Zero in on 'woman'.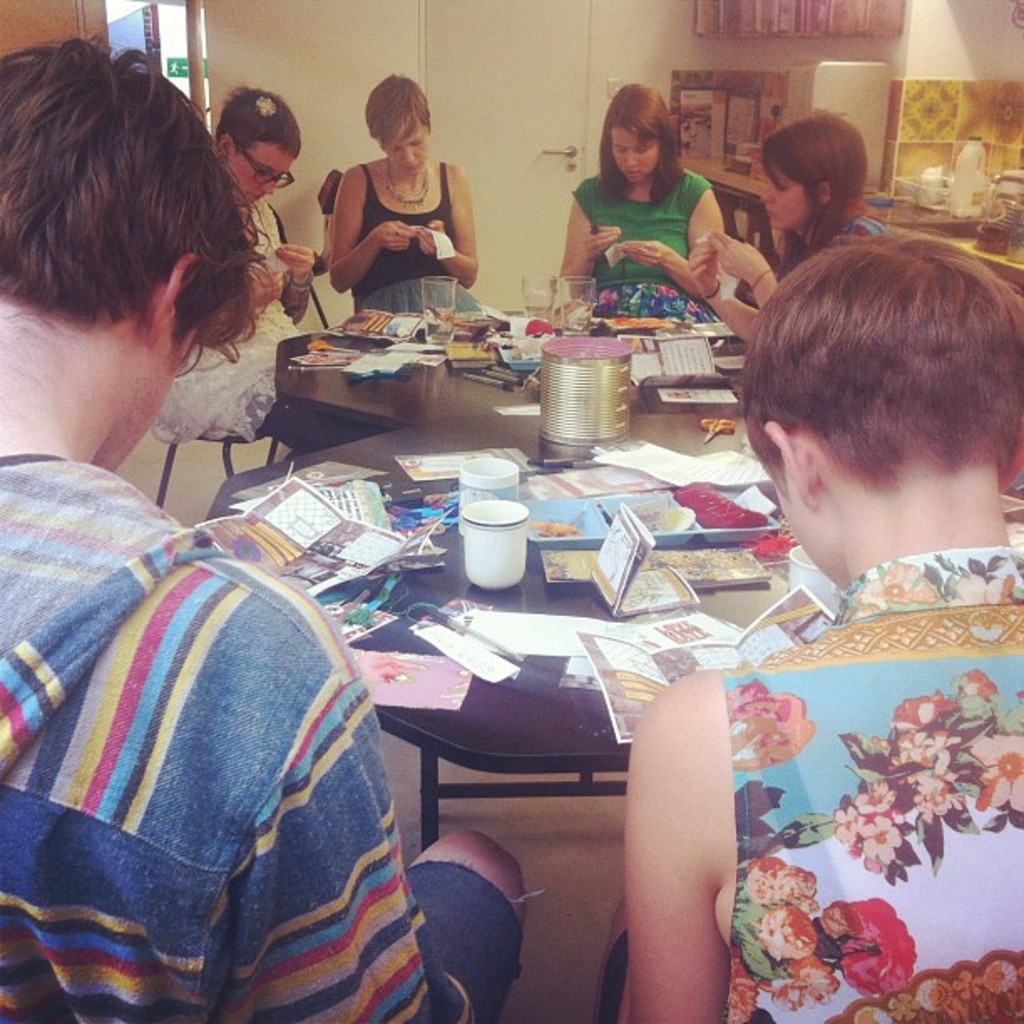
Zeroed in: box=[684, 114, 897, 353].
